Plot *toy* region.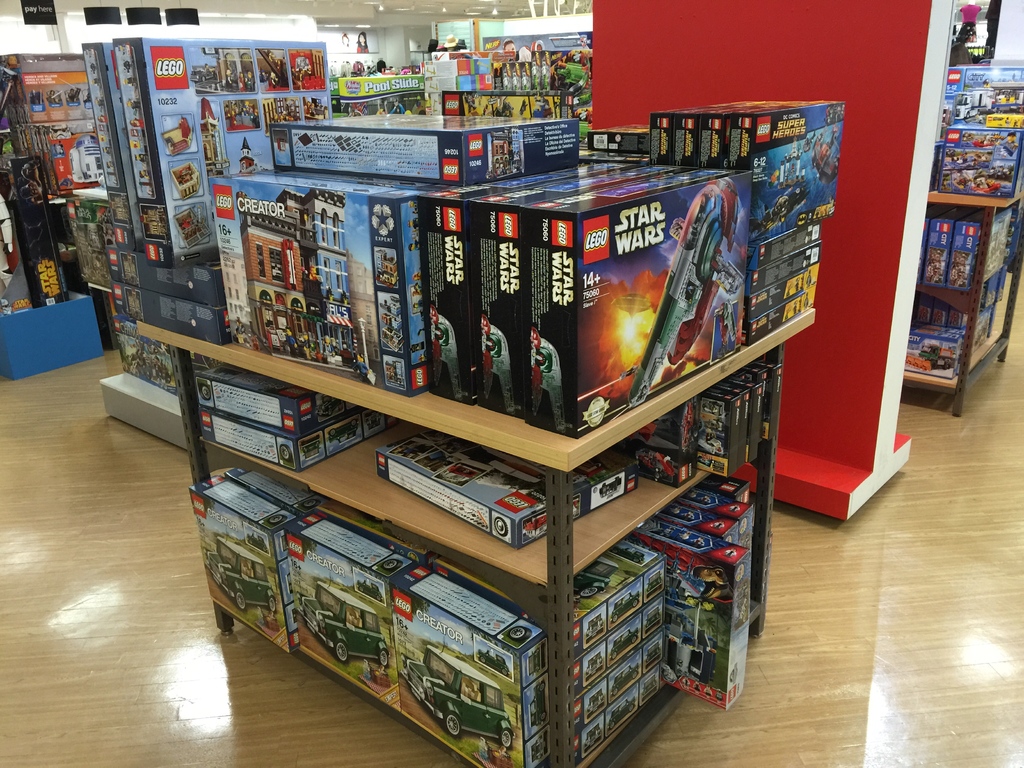
Plotted at {"x1": 611, "y1": 547, "x2": 643, "y2": 564}.
